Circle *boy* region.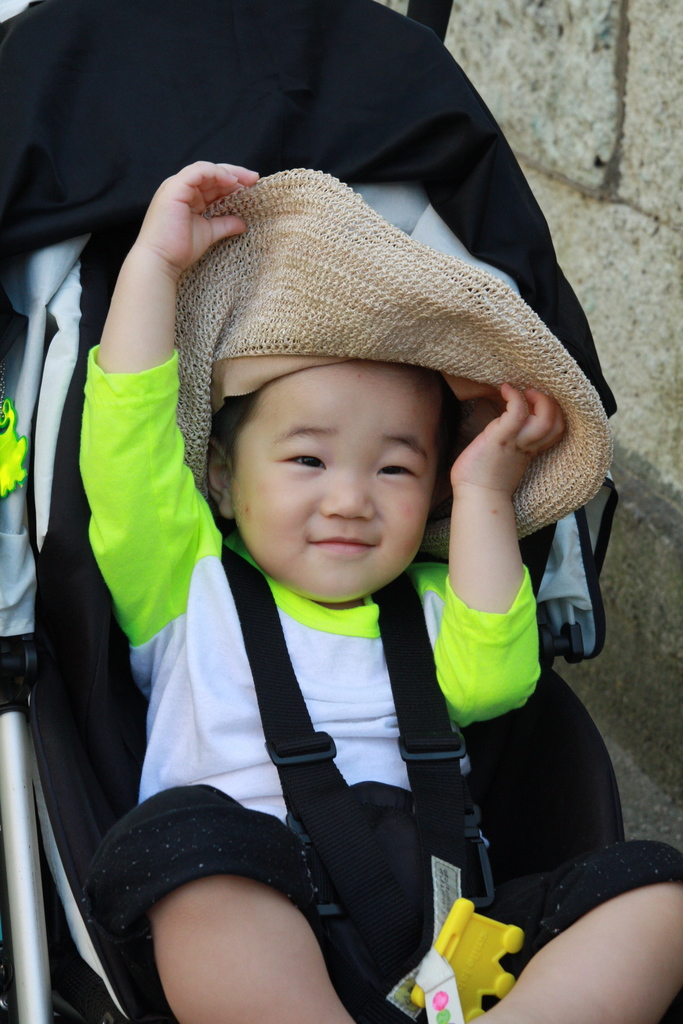
Region: crop(63, 131, 682, 1023).
